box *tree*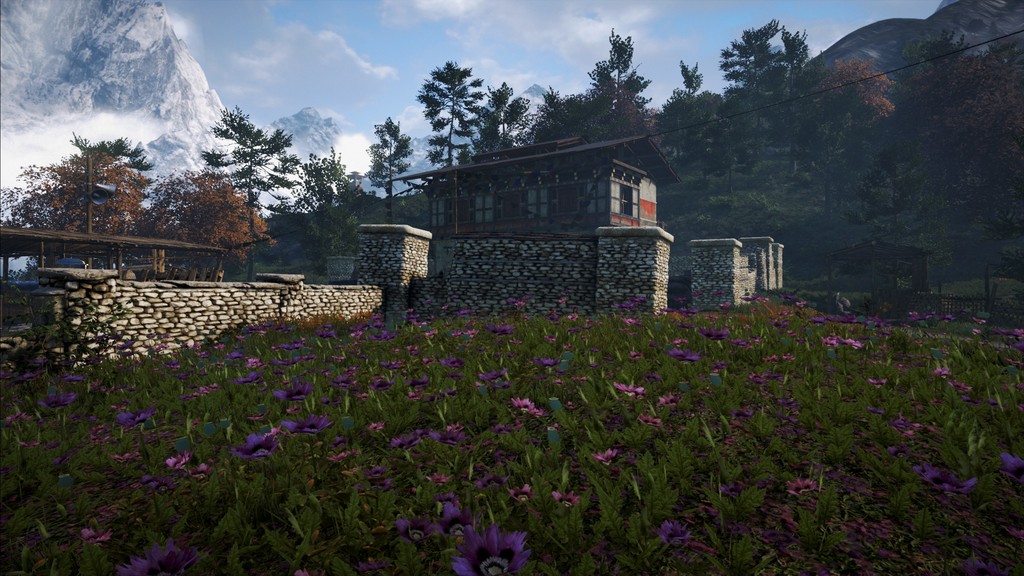
BBox(303, 150, 360, 250)
